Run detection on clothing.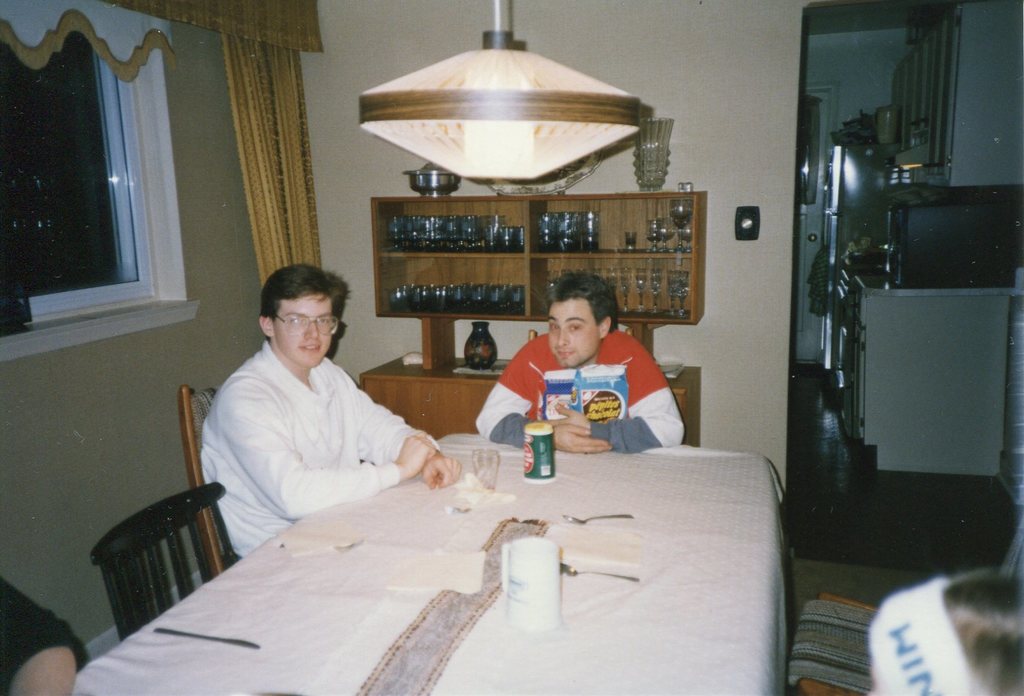
Result: <region>190, 333, 445, 558</region>.
